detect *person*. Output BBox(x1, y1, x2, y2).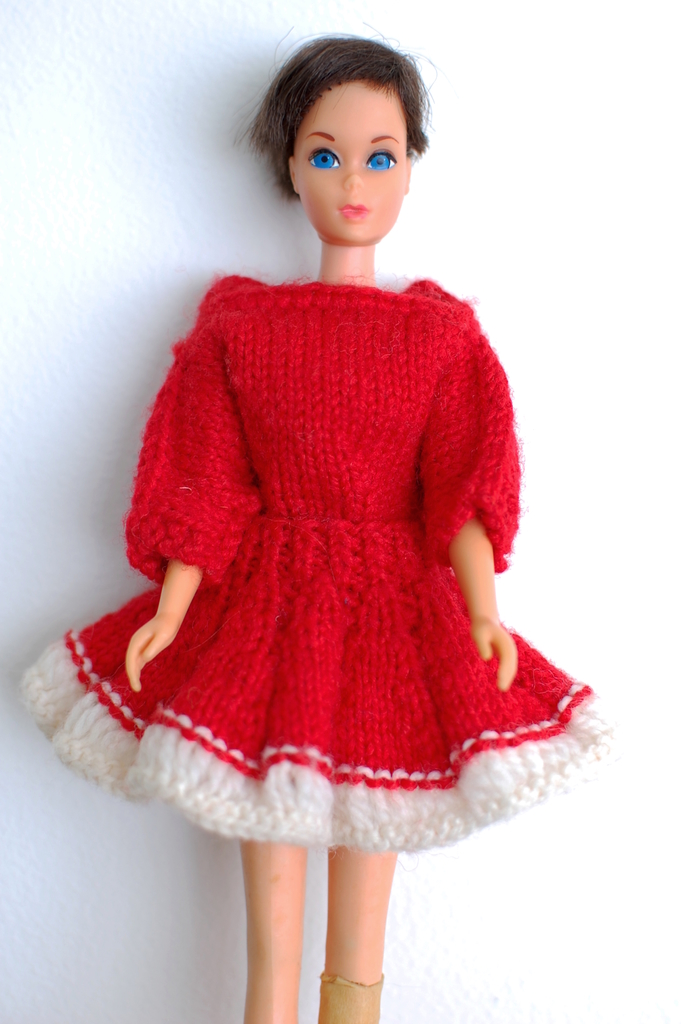
BBox(23, 22, 625, 1023).
